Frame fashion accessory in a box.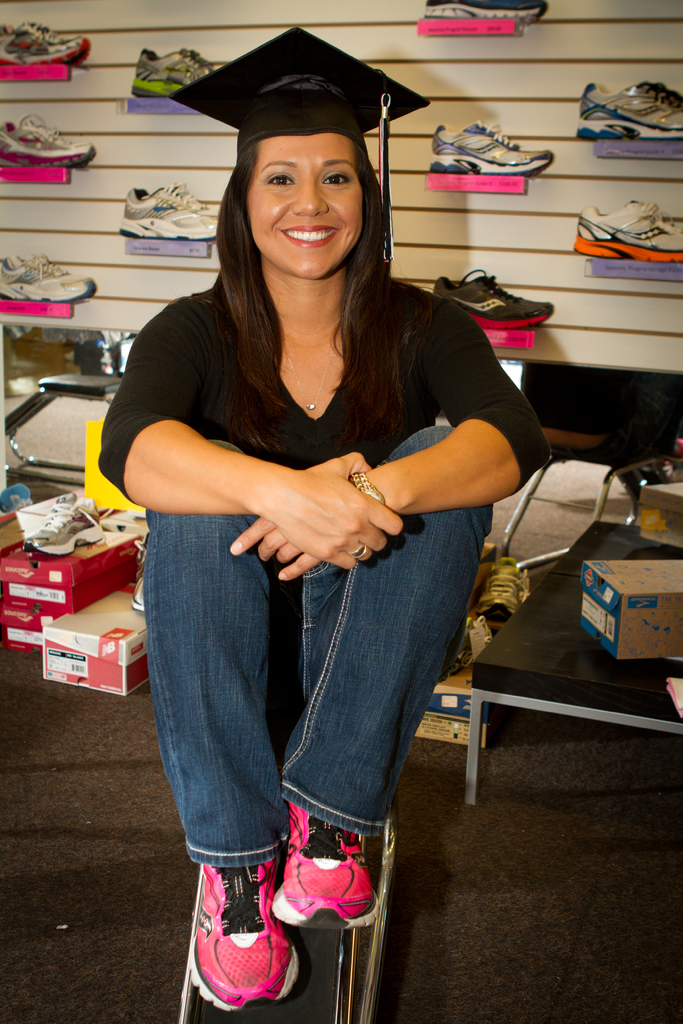
(x1=20, y1=494, x2=104, y2=547).
